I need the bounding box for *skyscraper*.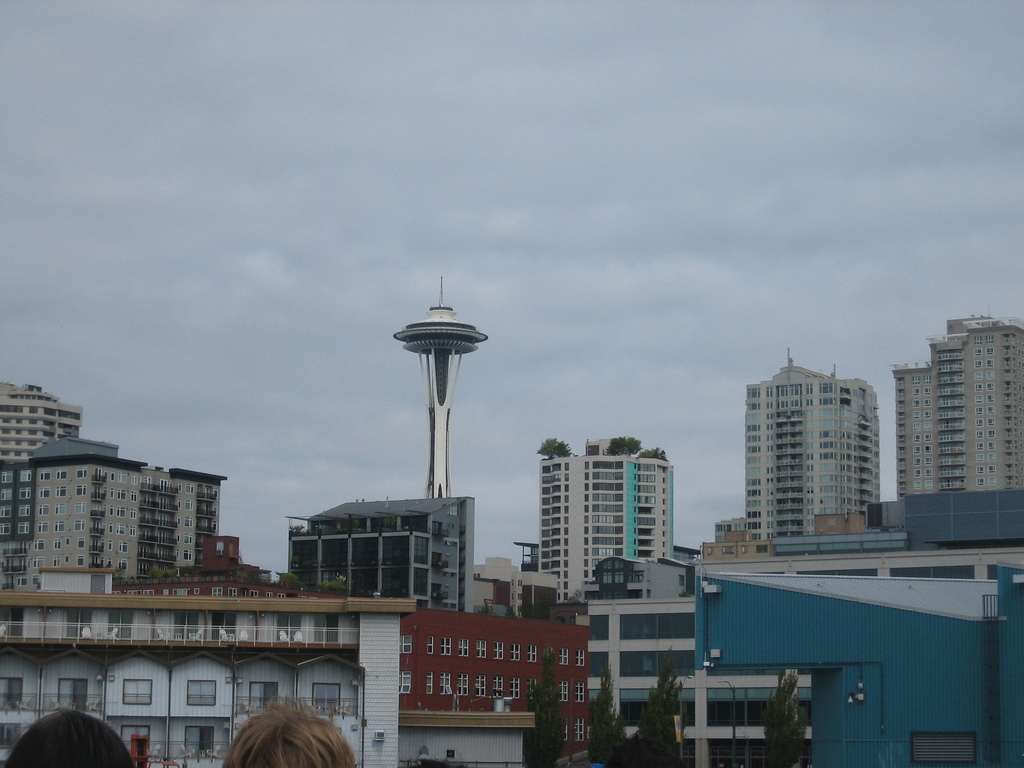
Here it is: 728 351 907 568.
